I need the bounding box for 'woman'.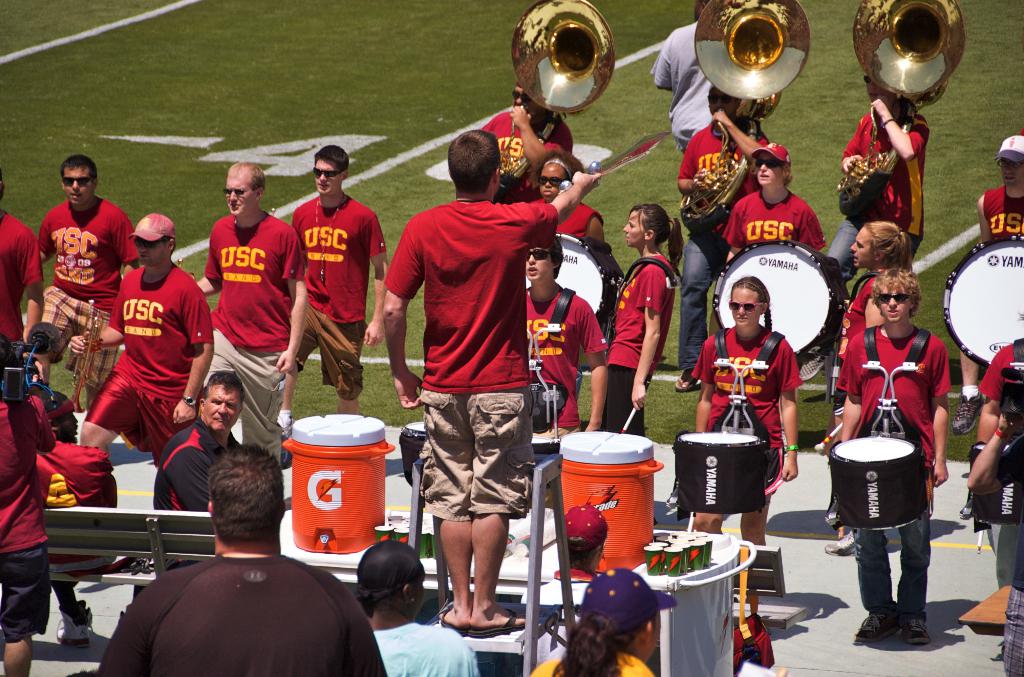
Here it is: detection(826, 215, 908, 436).
